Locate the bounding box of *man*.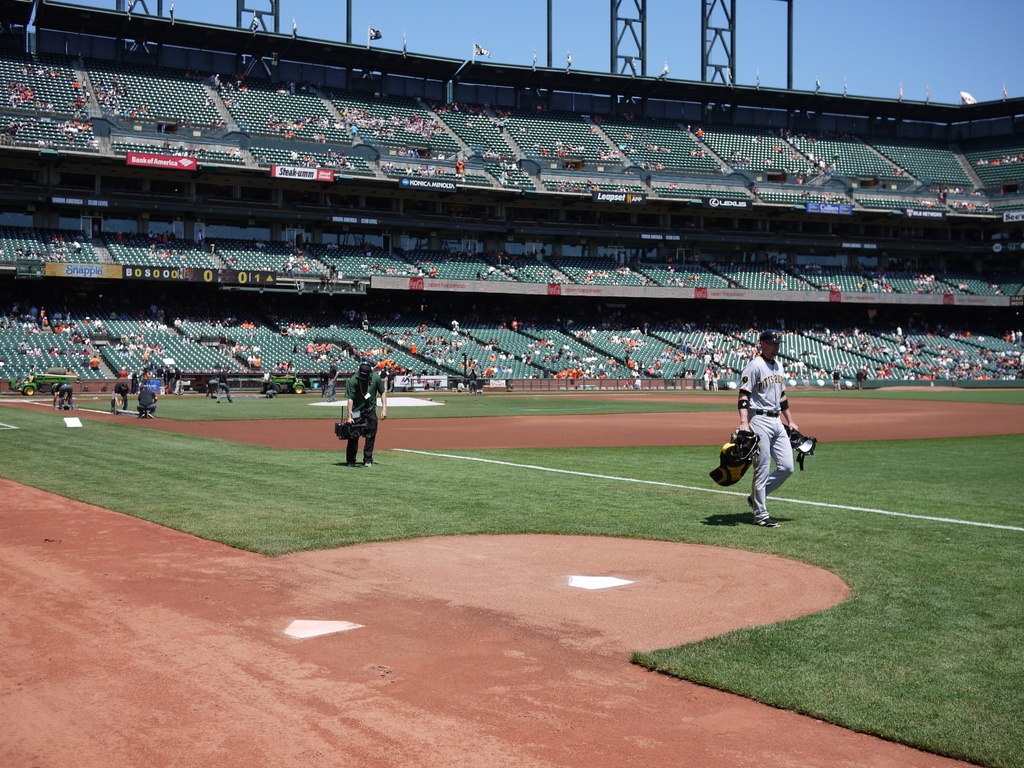
Bounding box: <region>976, 150, 1023, 164</region>.
